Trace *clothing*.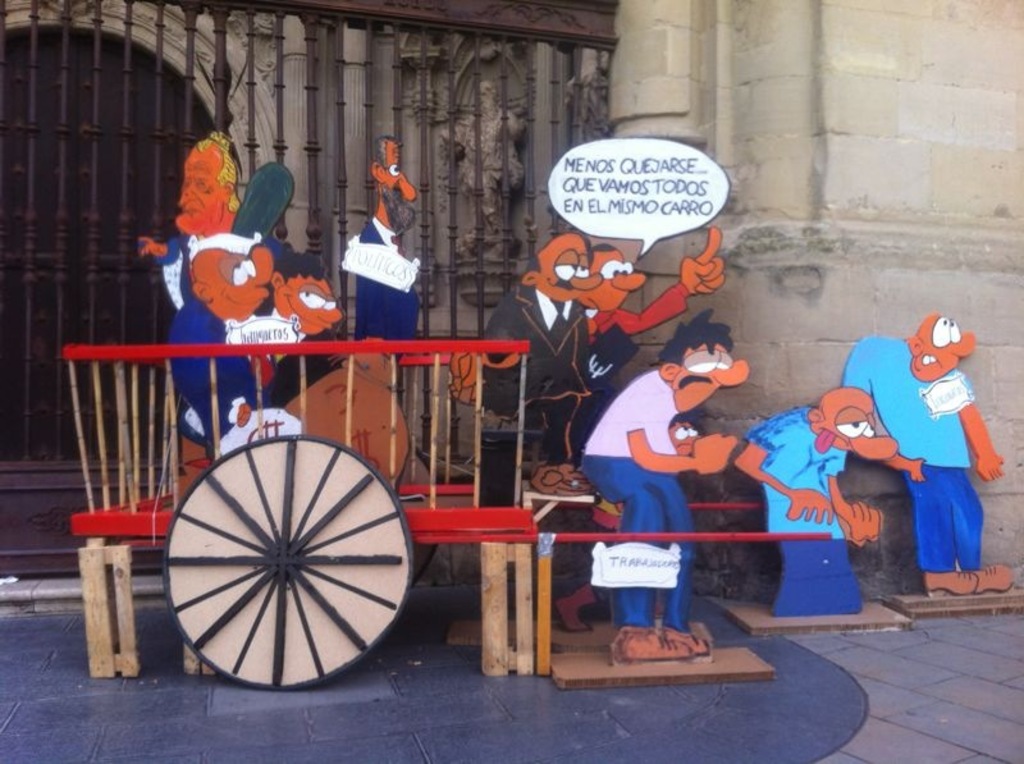
Traced to 357,216,426,331.
